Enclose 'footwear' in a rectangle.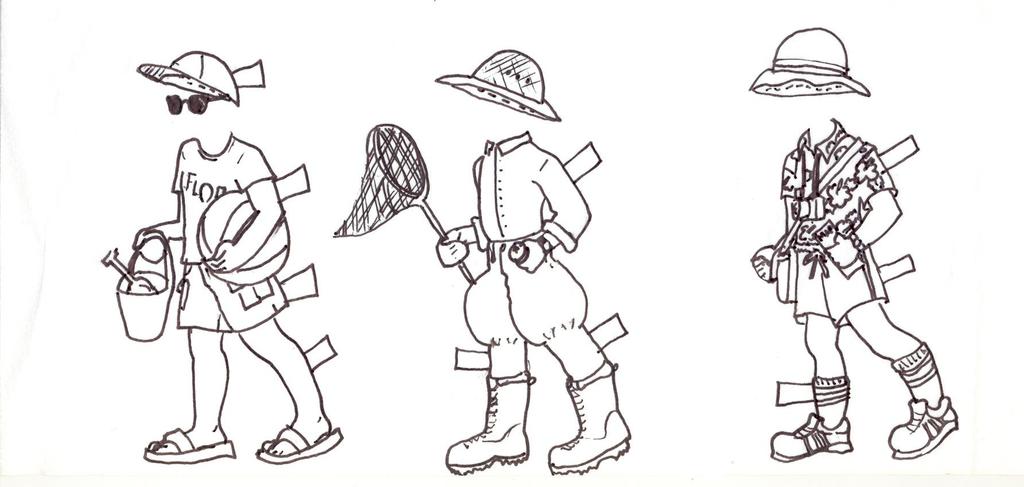
x1=766 y1=412 x2=851 y2=459.
